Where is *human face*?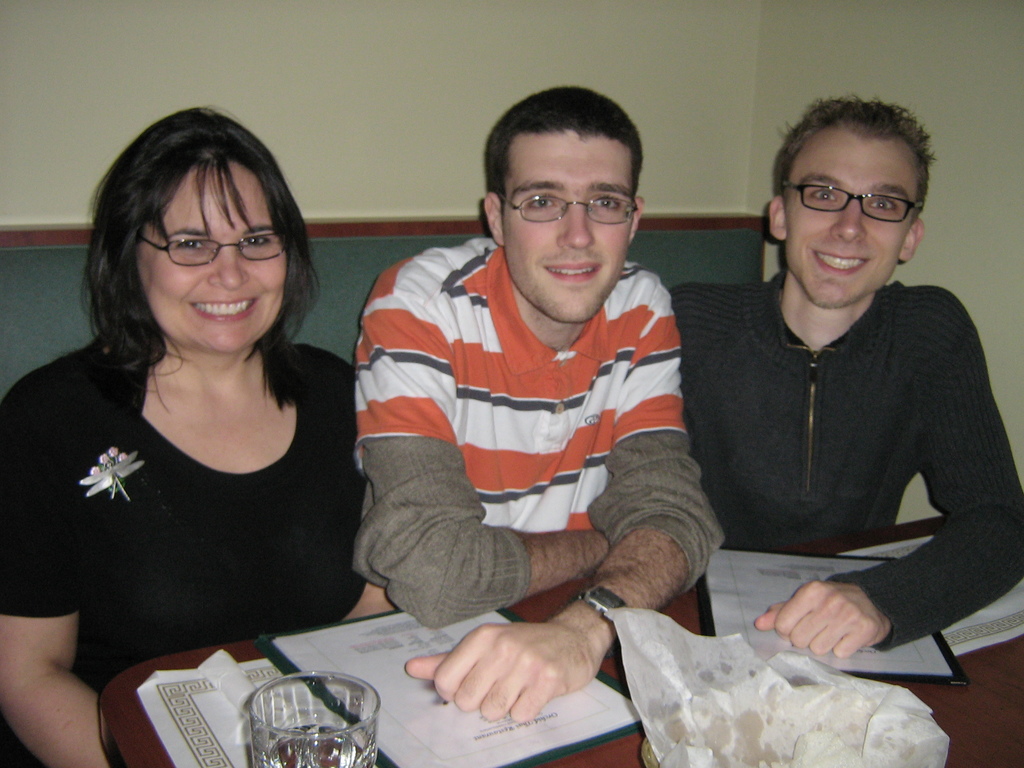
[x1=783, y1=138, x2=913, y2=304].
